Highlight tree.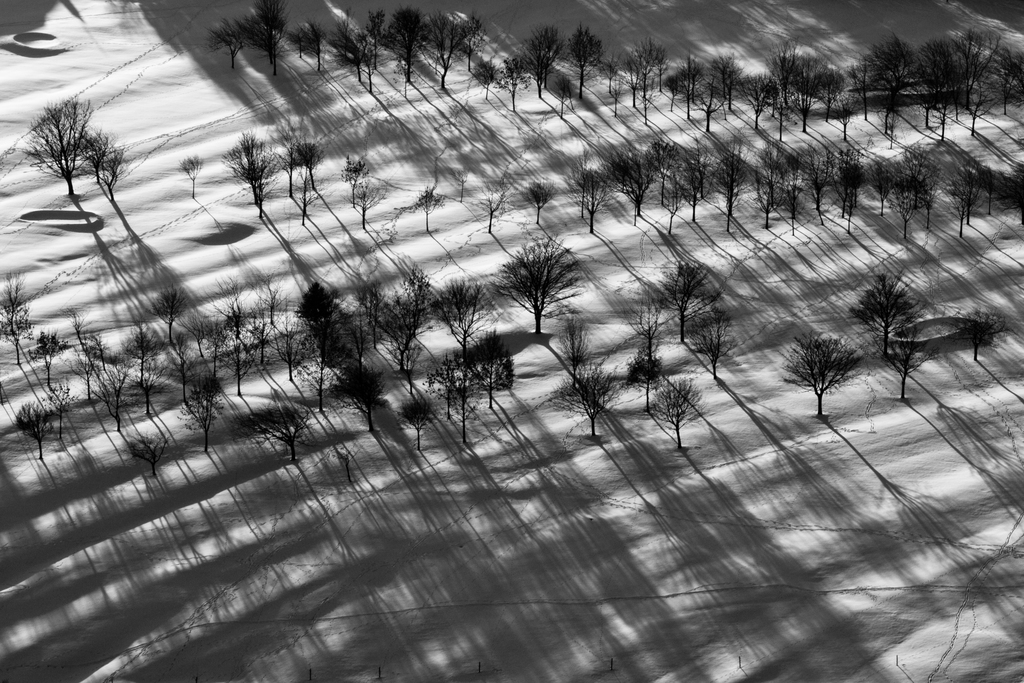
Highlighted region: (320, 146, 370, 211).
